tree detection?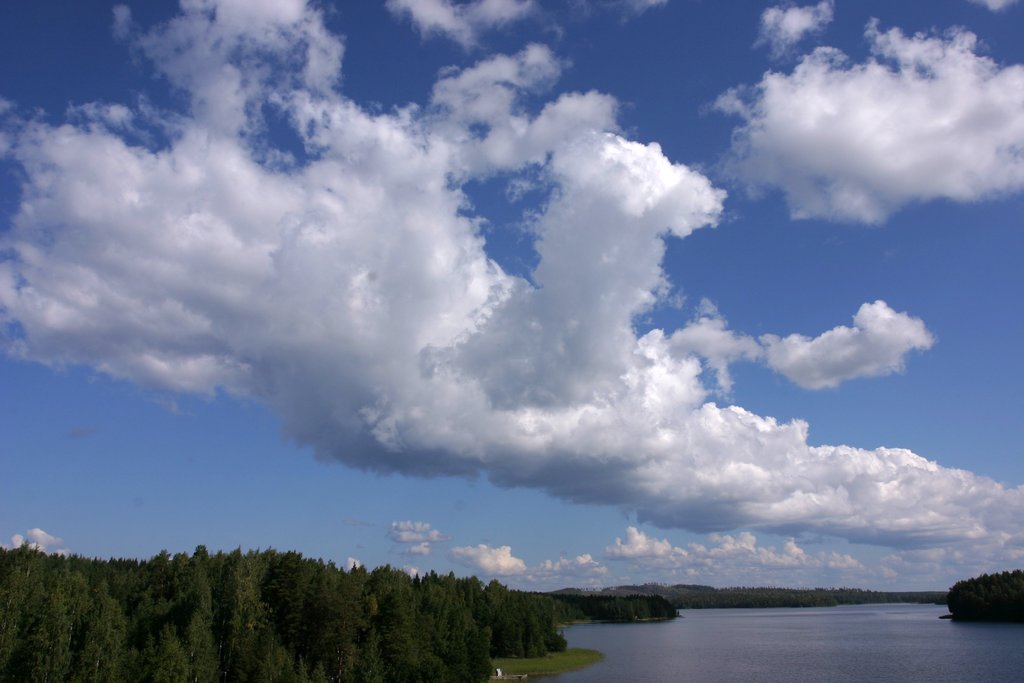
<region>453, 611, 492, 682</region>
